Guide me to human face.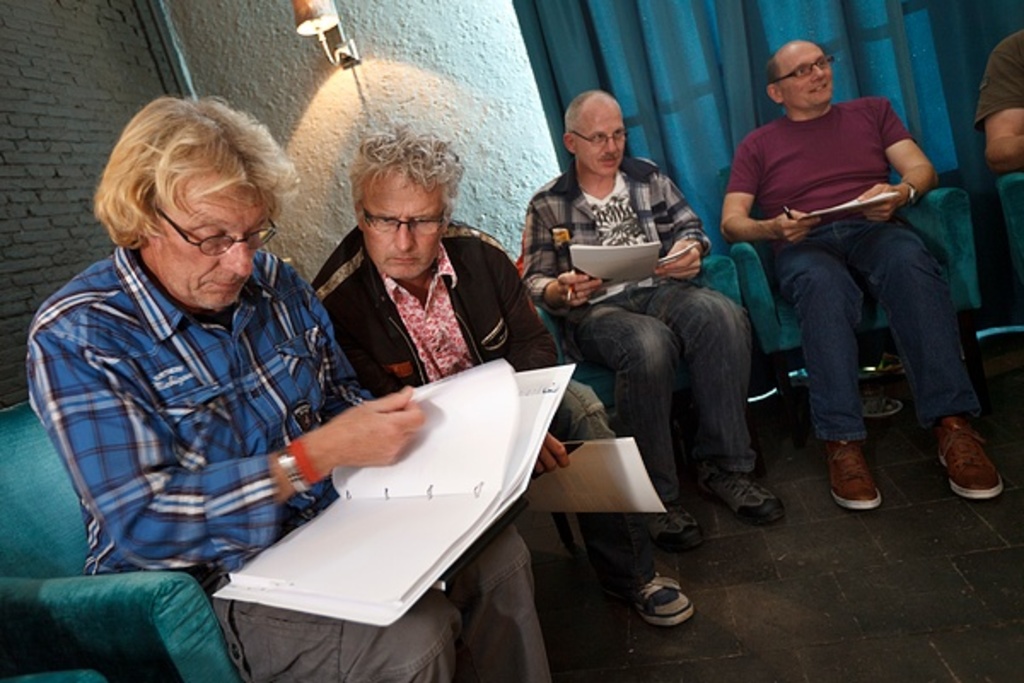
Guidance: 365:172:444:280.
